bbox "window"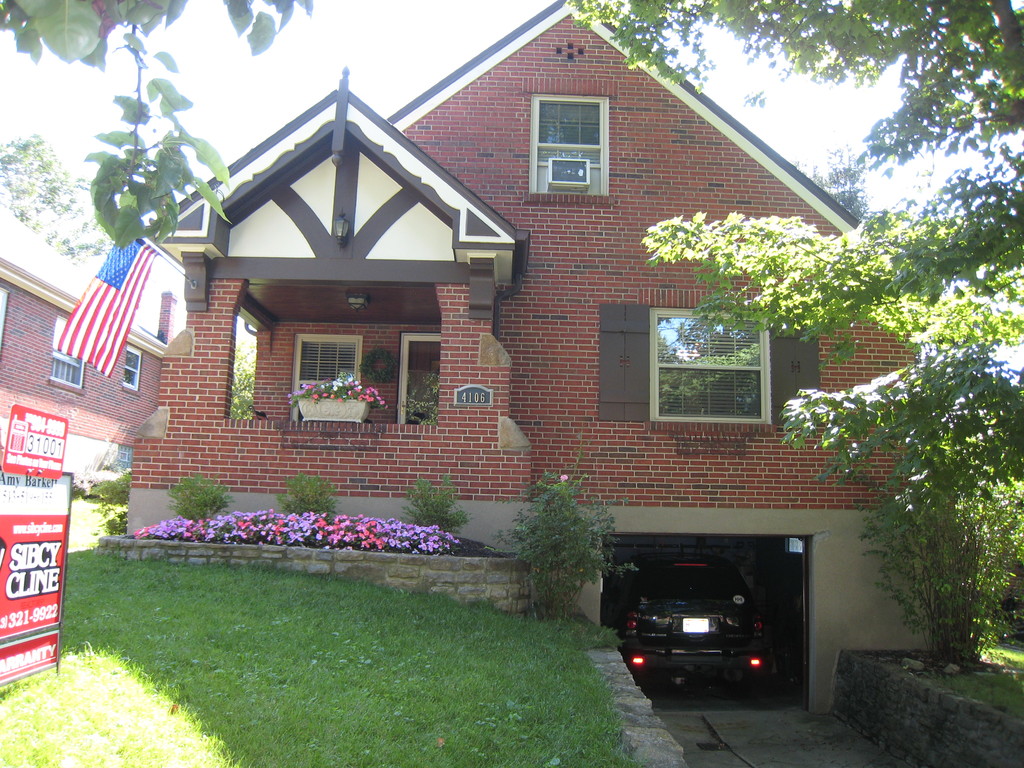
{"x1": 40, "y1": 321, "x2": 90, "y2": 399}
